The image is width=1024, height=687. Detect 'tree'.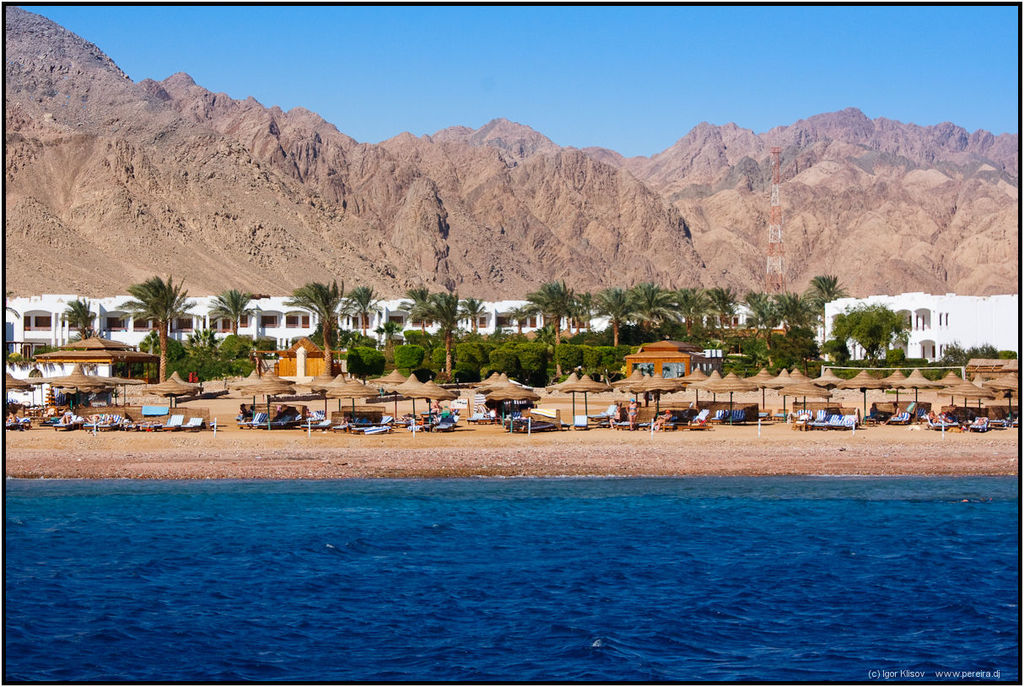
Detection: [403, 284, 430, 333].
